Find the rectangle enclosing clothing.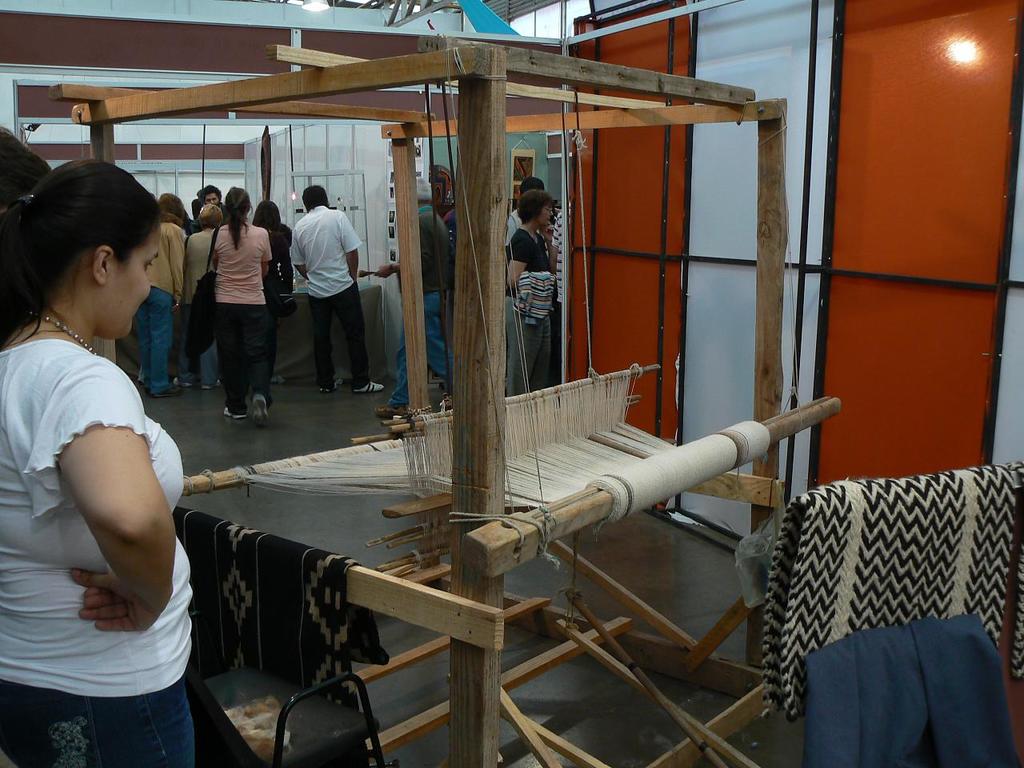
<box>295,206,367,383</box>.
